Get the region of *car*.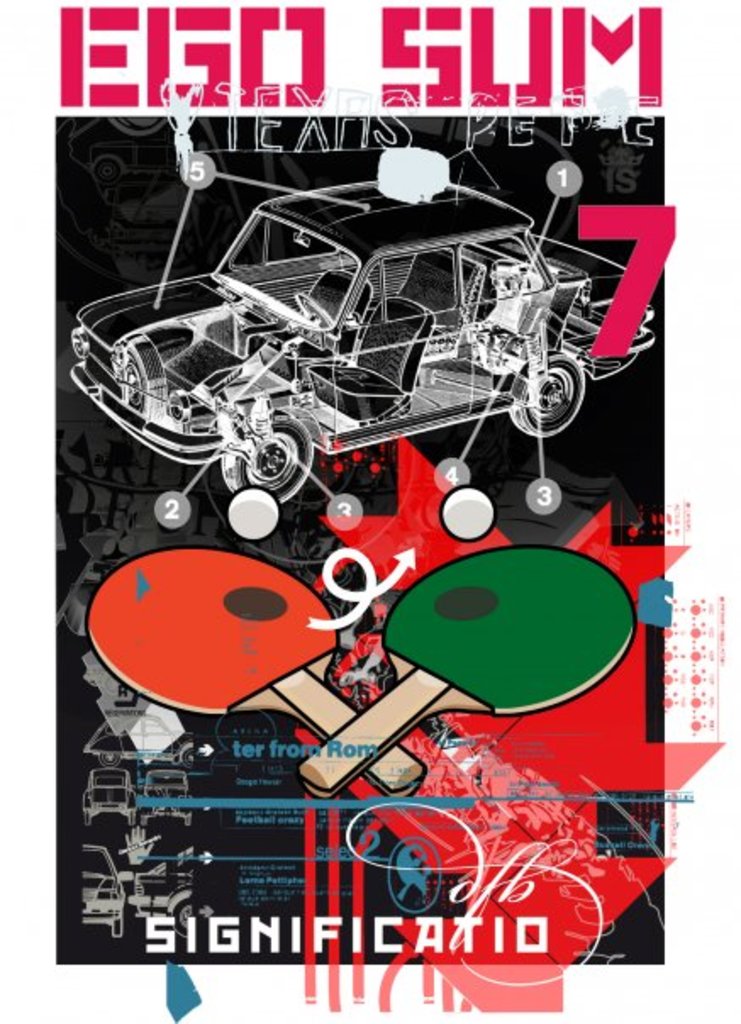
detection(129, 849, 192, 939).
